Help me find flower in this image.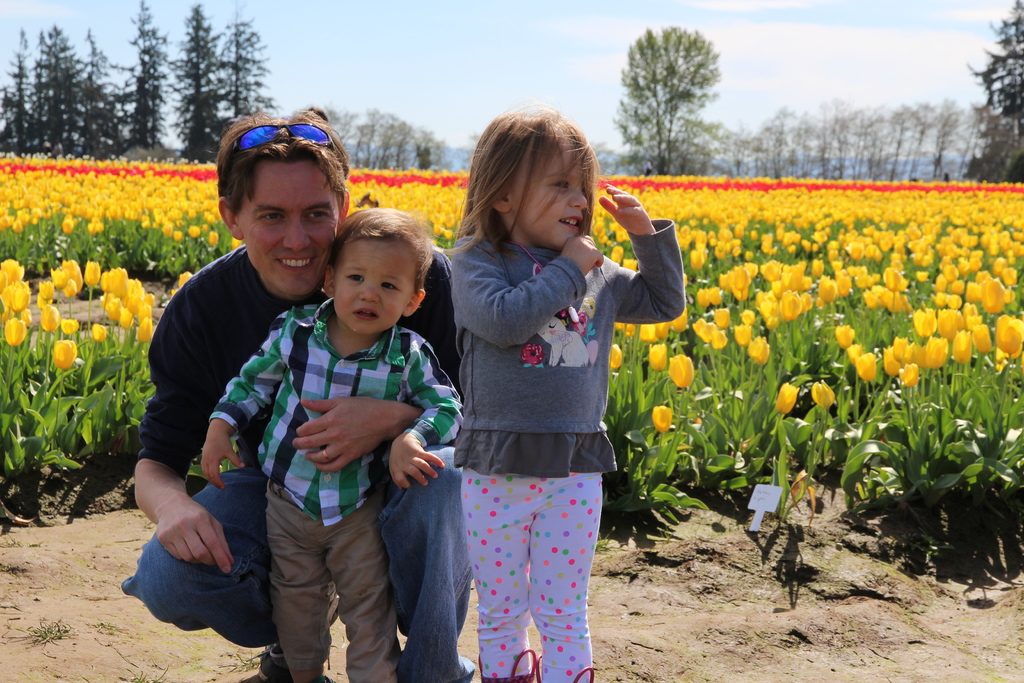
Found it: {"x1": 648, "y1": 403, "x2": 675, "y2": 434}.
